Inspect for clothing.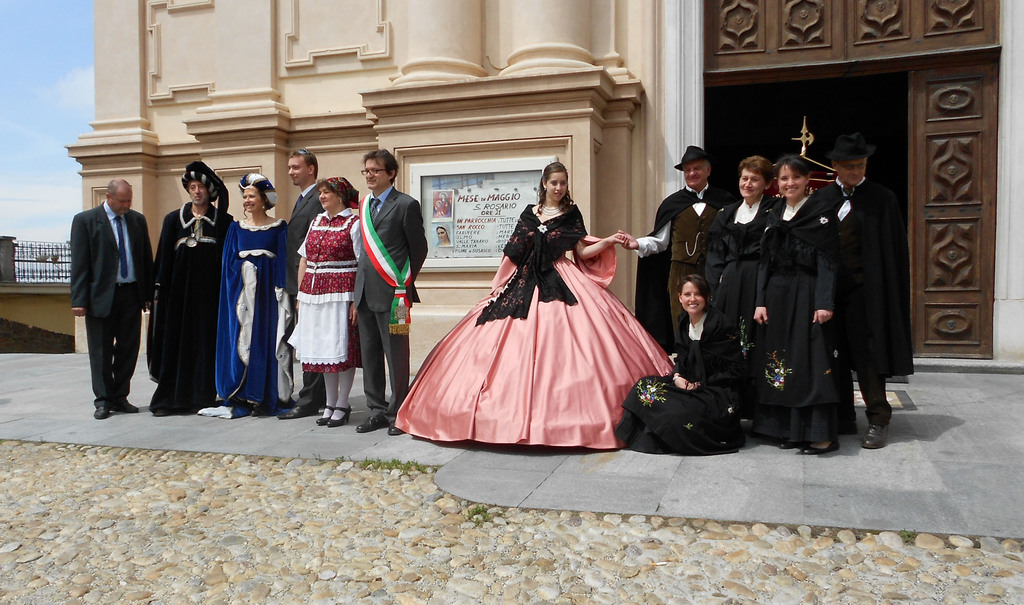
Inspection: left=194, top=211, right=291, bottom=411.
